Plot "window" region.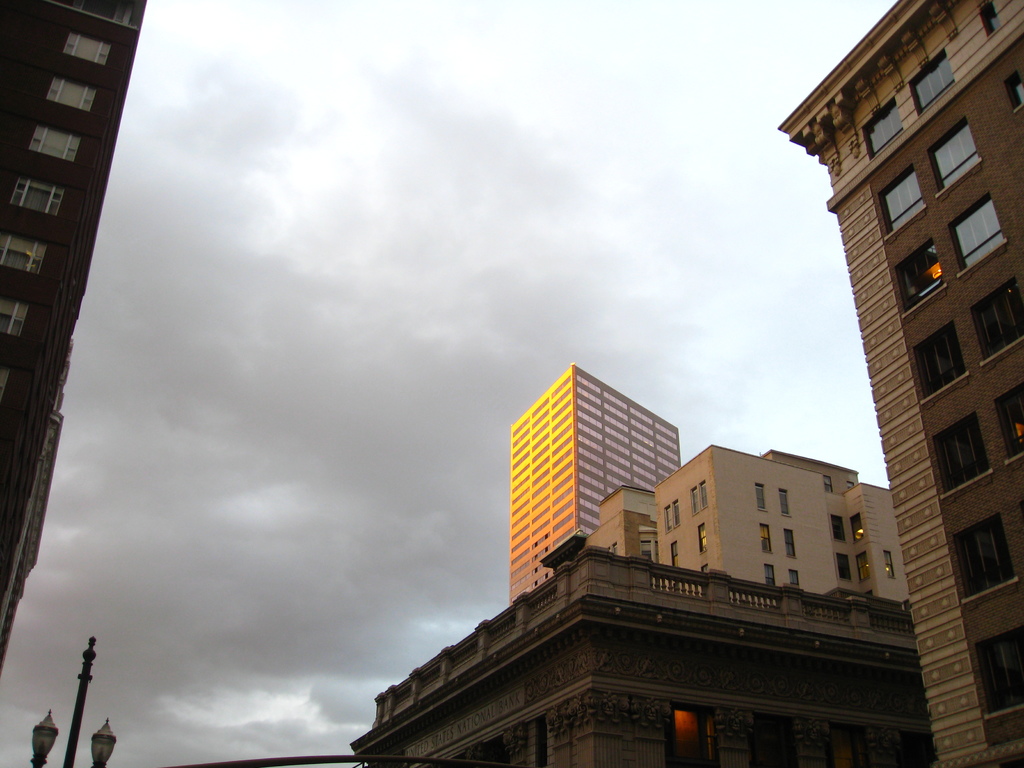
Plotted at <bbox>690, 479, 707, 515</bbox>.
